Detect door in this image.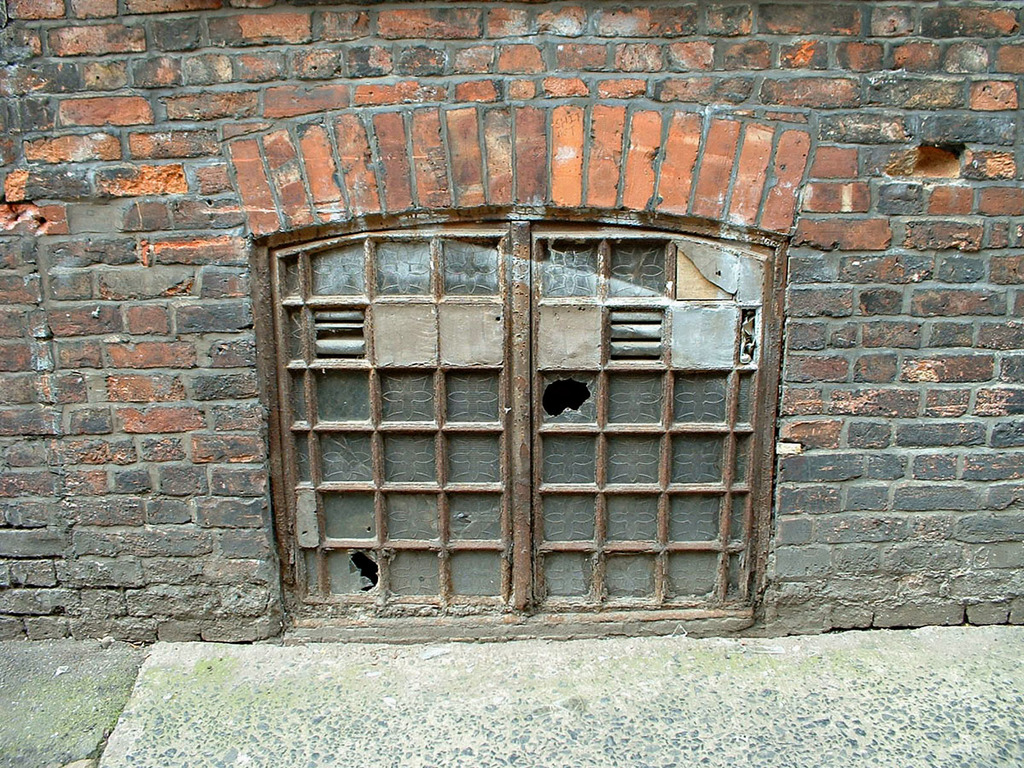
Detection: (x1=272, y1=224, x2=514, y2=614).
